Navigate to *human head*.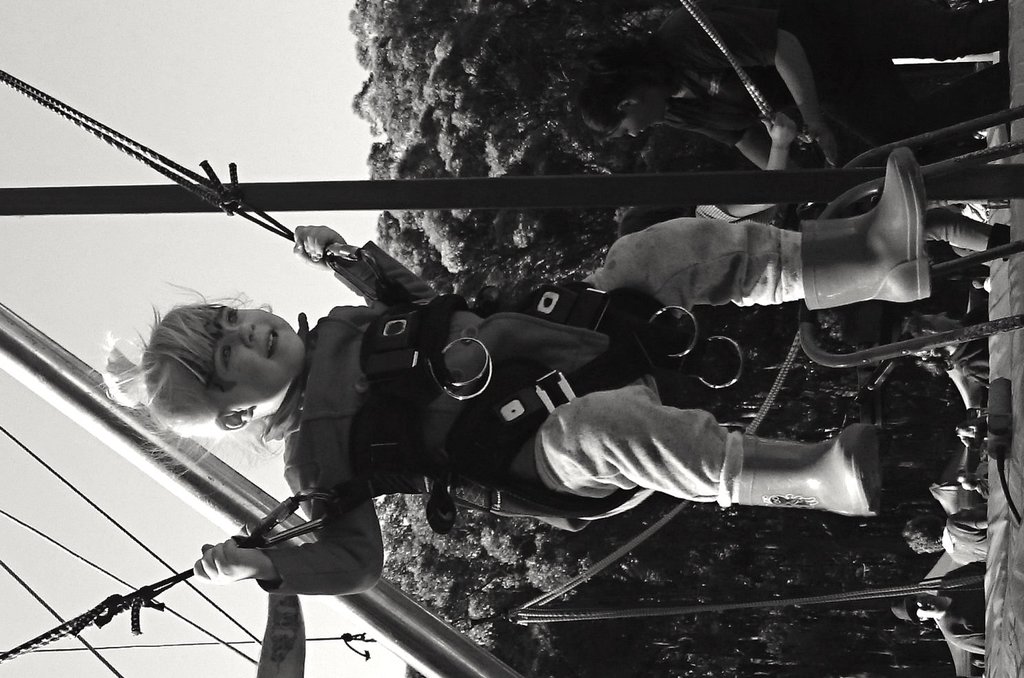
Navigation target: rect(882, 596, 948, 625).
